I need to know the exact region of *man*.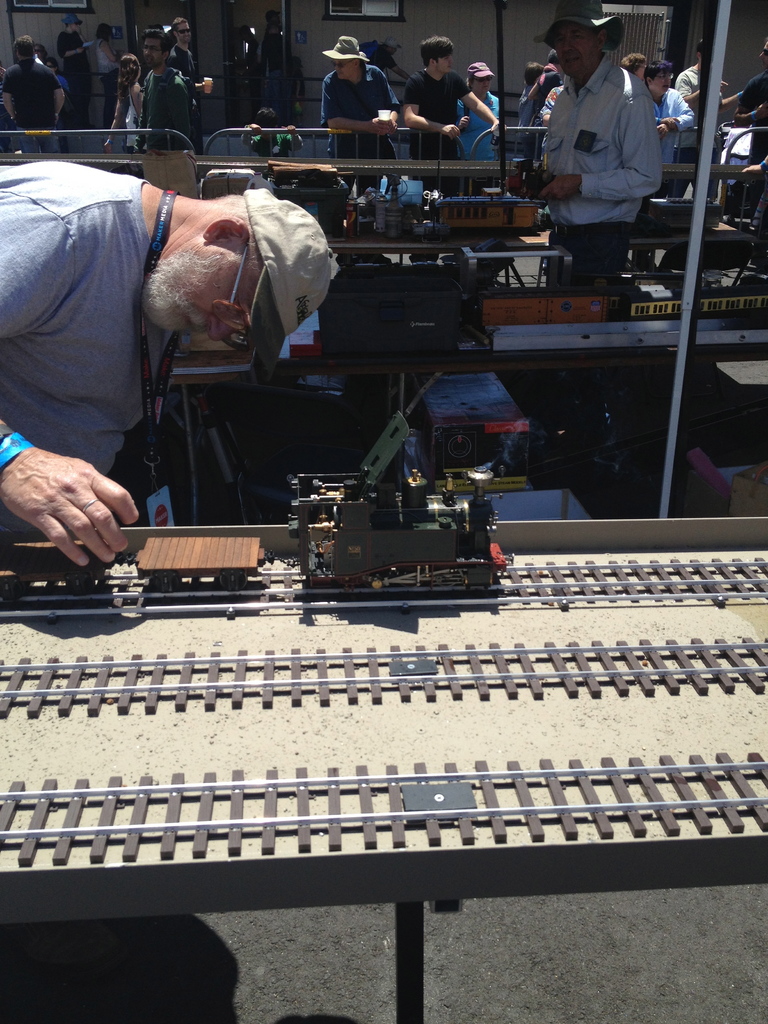
Region: box=[0, 33, 64, 140].
